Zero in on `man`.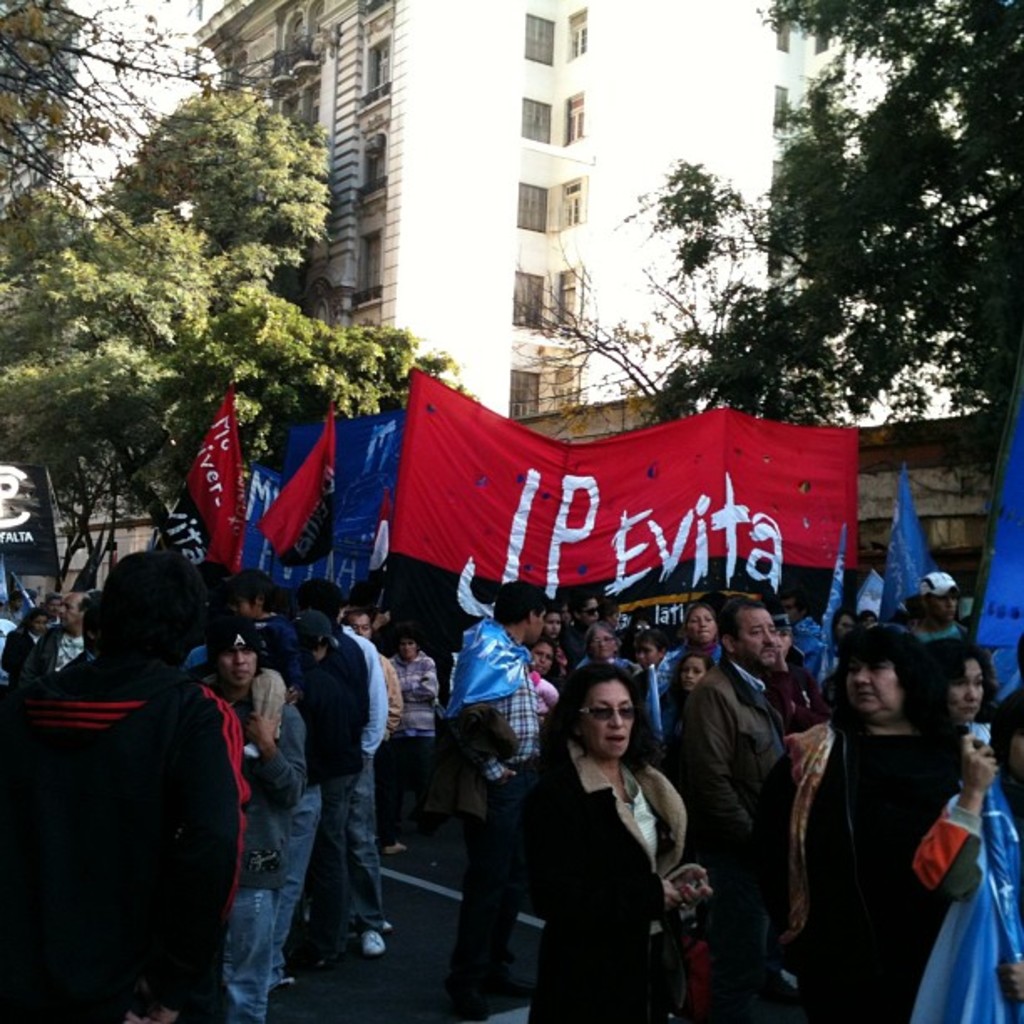
Zeroed in: 351/607/376/643.
